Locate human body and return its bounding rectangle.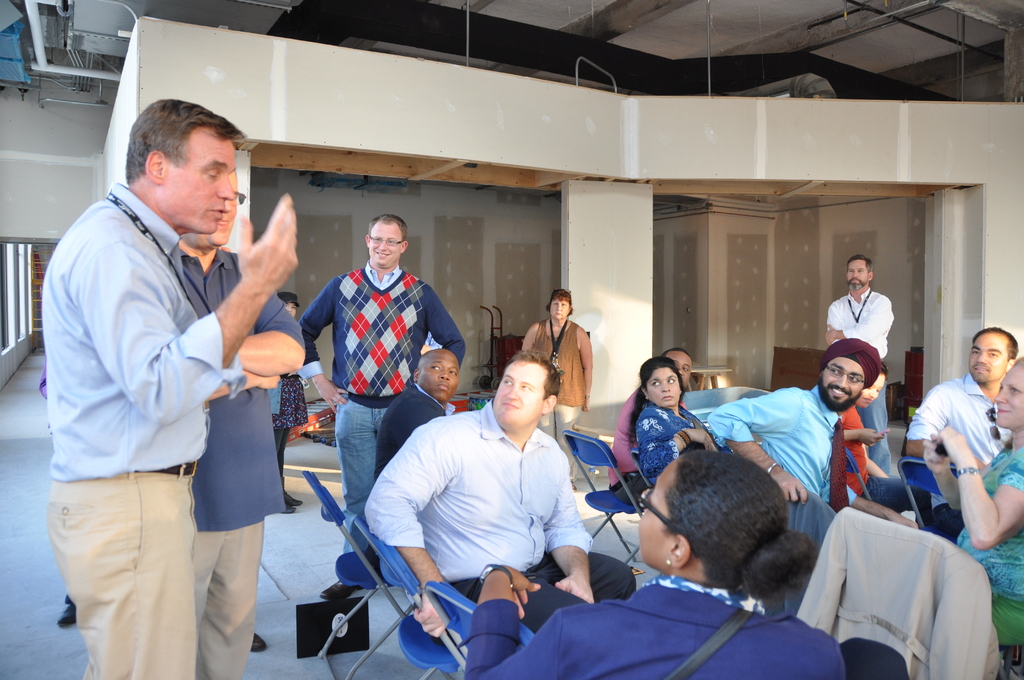
left=174, top=164, right=314, bottom=679.
